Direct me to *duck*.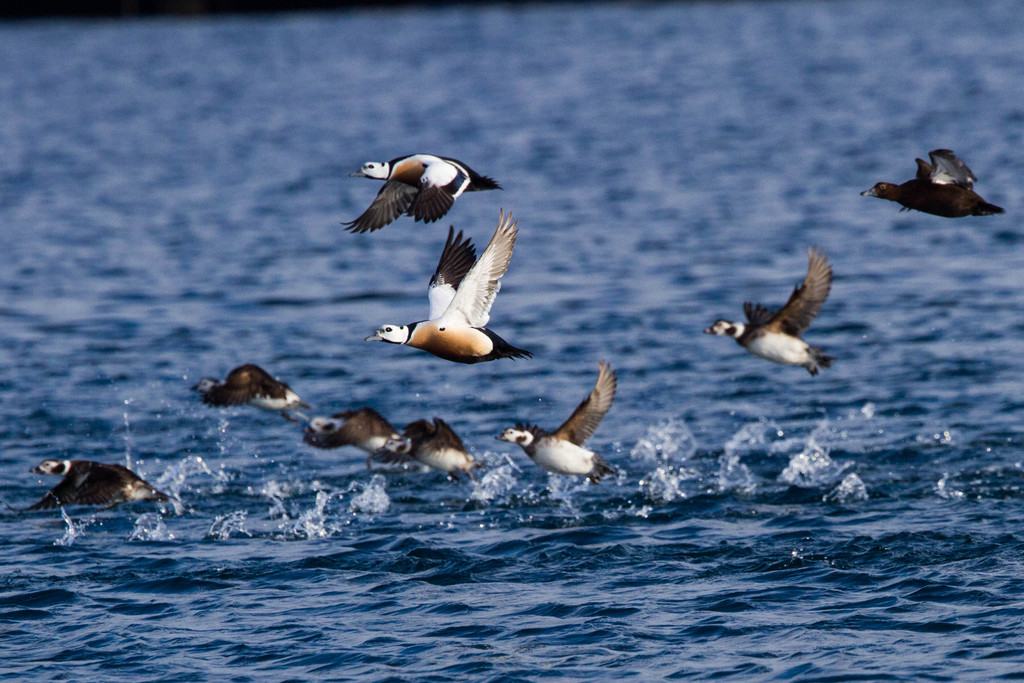
Direction: detection(854, 142, 1003, 226).
